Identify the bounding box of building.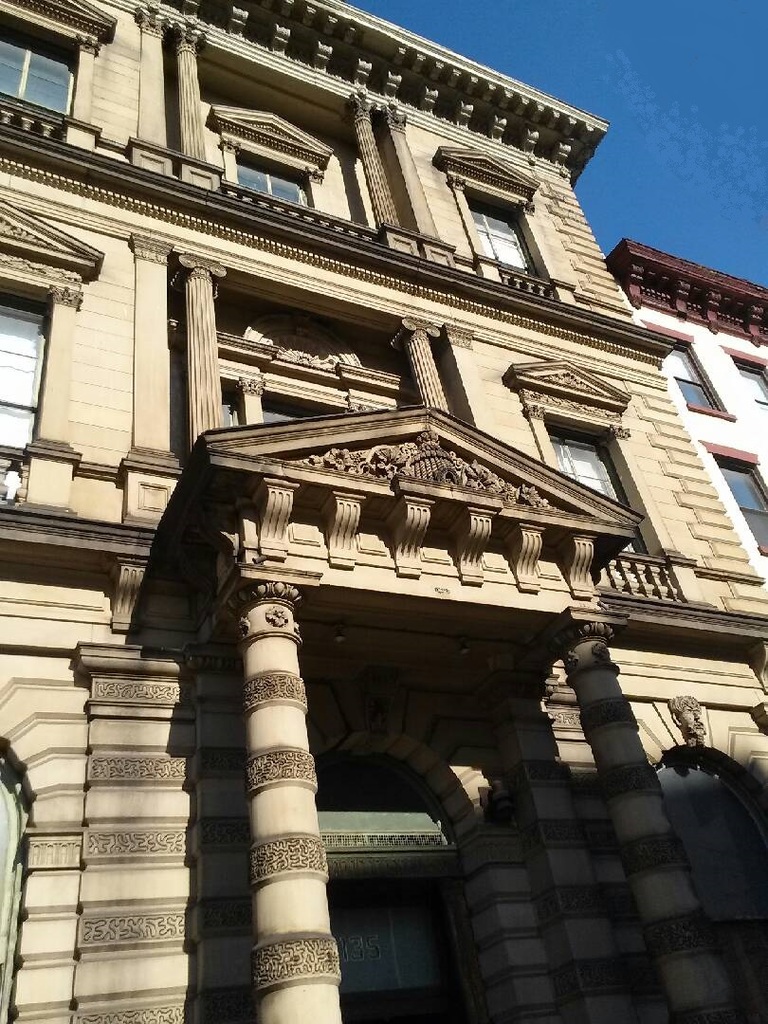
box=[0, 0, 767, 1023].
